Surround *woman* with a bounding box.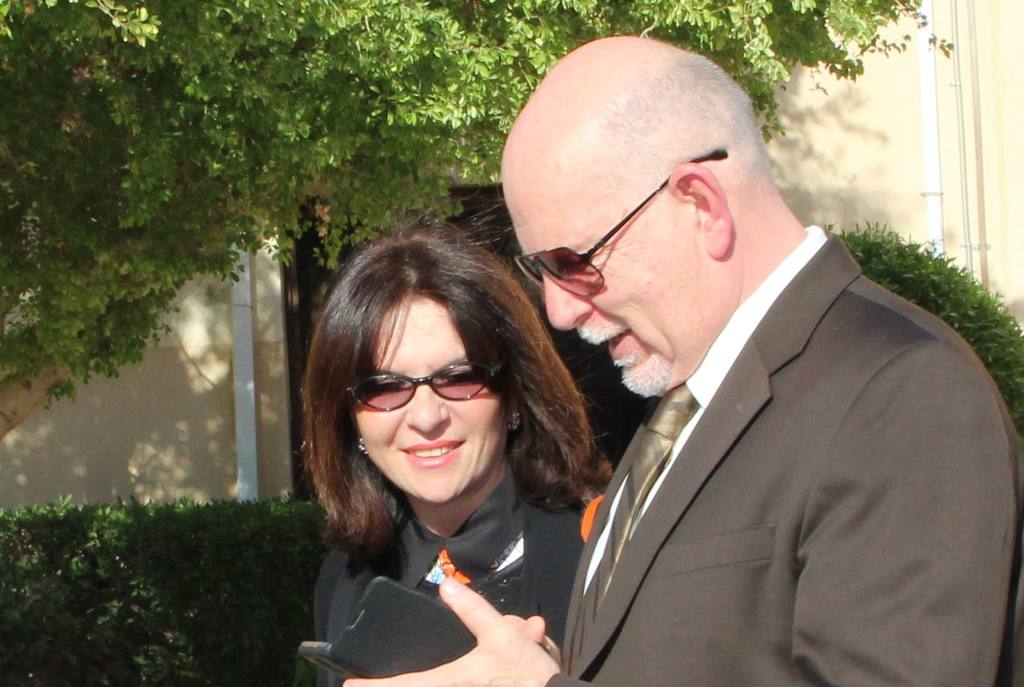
pyautogui.locateOnScreen(290, 199, 618, 686).
